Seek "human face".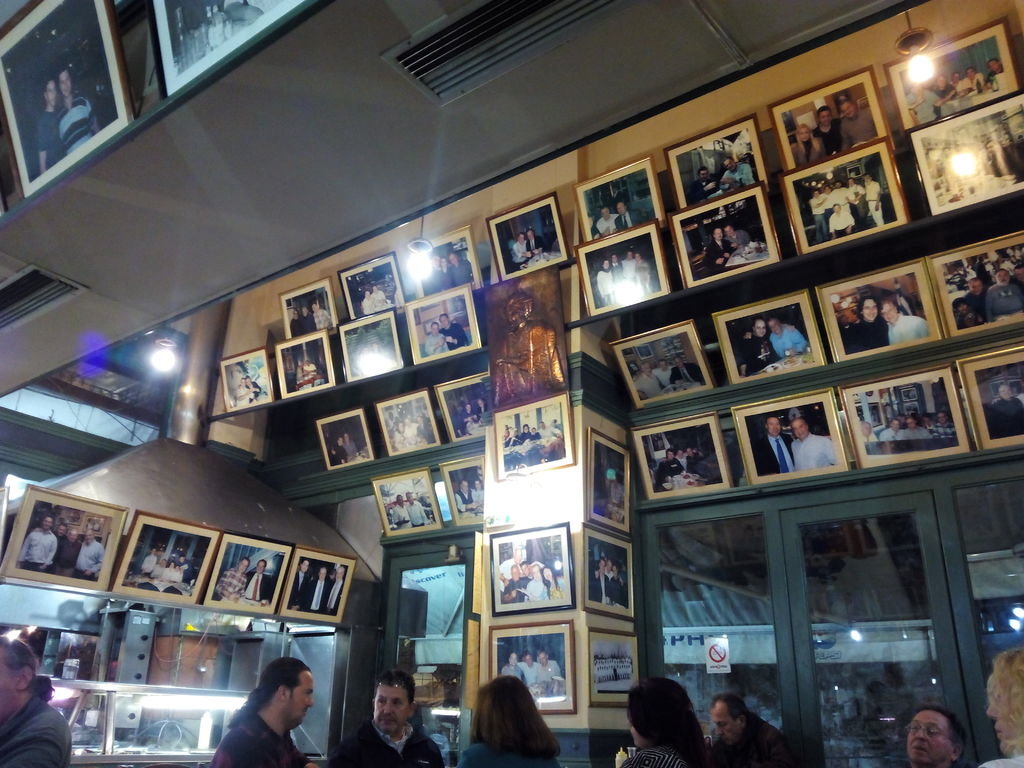
{"left": 58, "top": 525, "right": 68, "bottom": 537}.
